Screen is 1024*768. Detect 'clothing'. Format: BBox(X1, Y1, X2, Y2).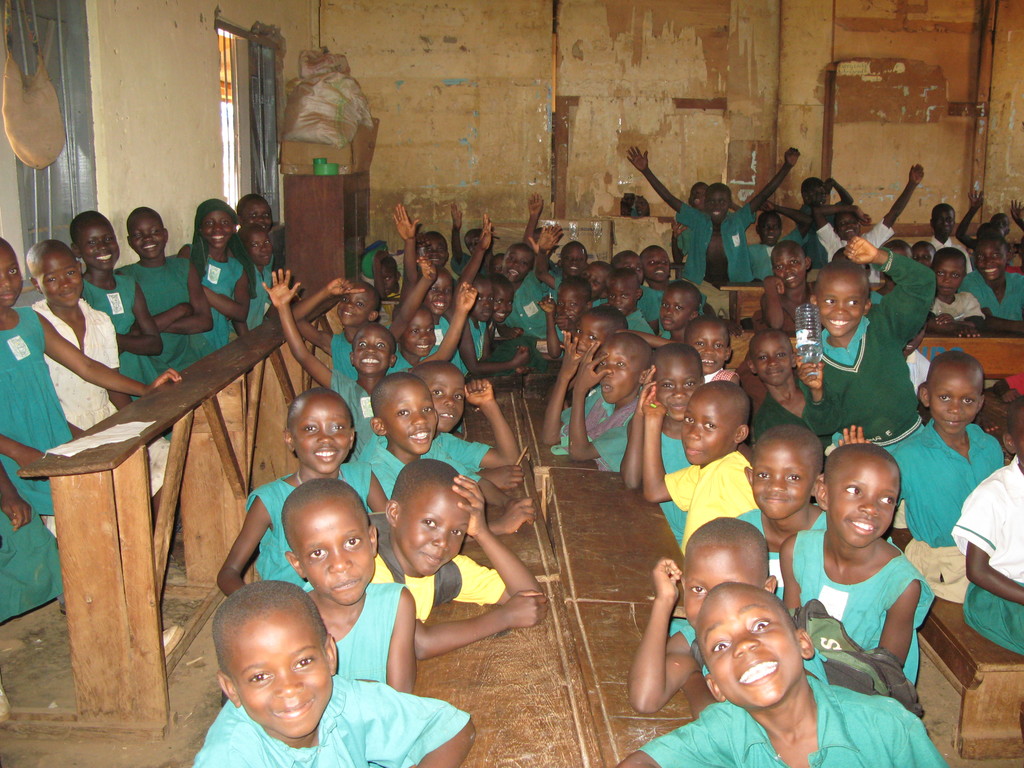
BBox(949, 450, 1023, 657).
